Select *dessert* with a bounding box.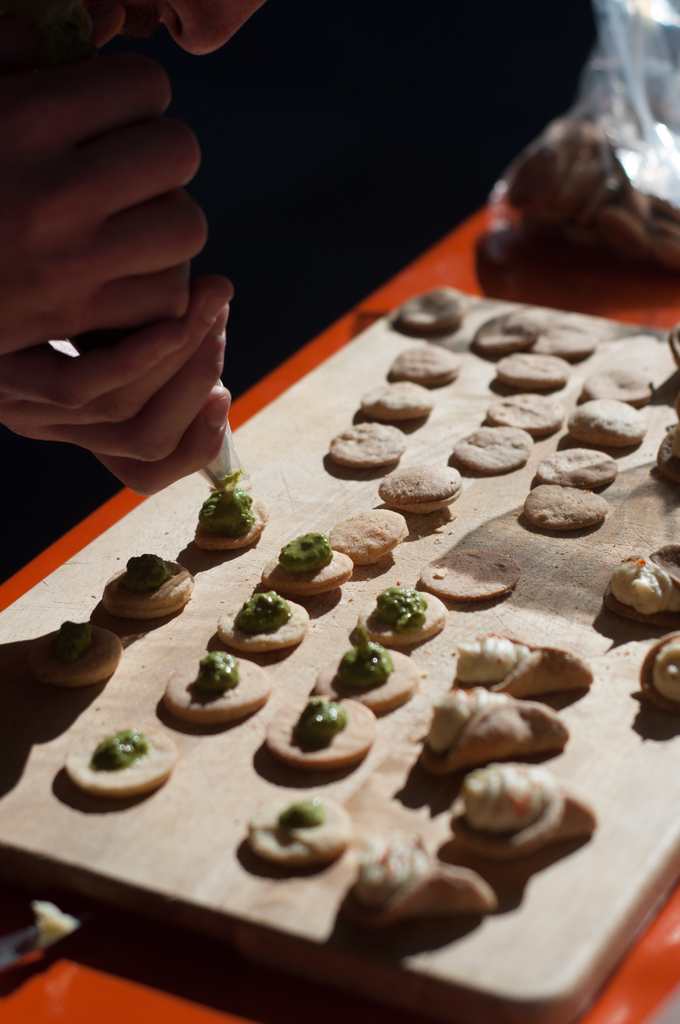
[left=614, top=556, right=677, bottom=621].
